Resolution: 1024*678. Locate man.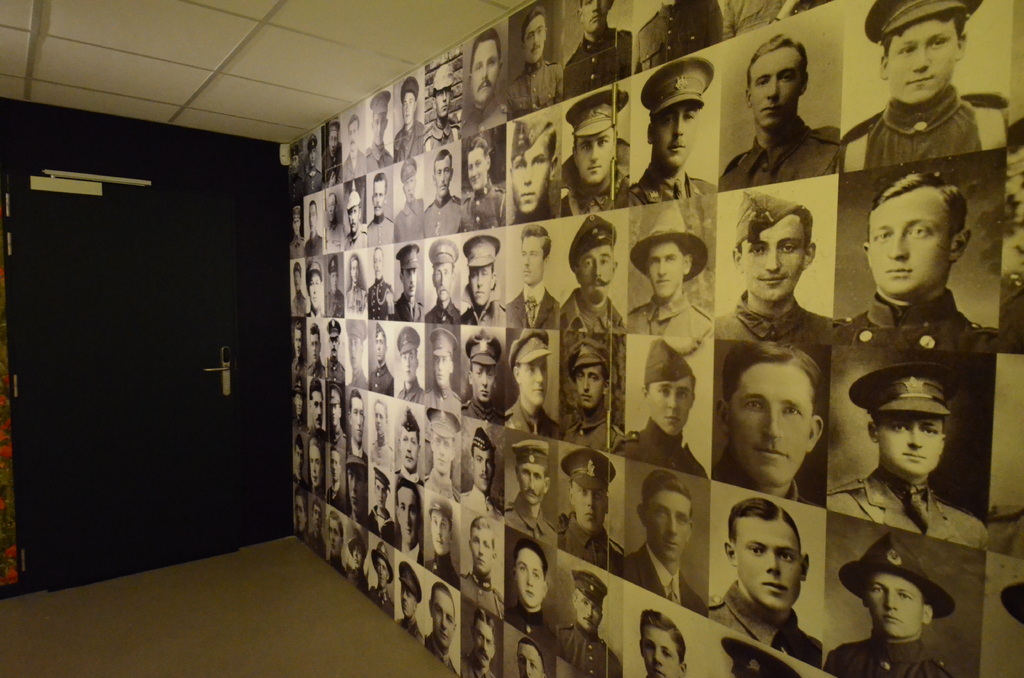
region(425, 67, 459, 145).
